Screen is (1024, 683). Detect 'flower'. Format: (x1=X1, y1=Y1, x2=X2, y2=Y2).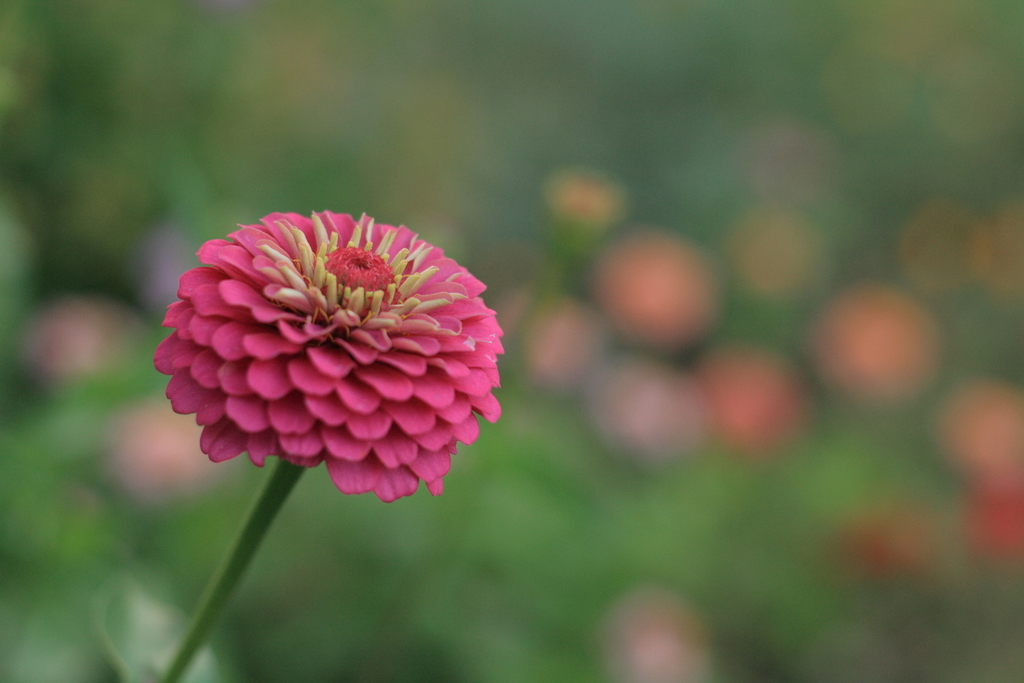
(x1=938, y1=385, x2=1023, y2=488).
